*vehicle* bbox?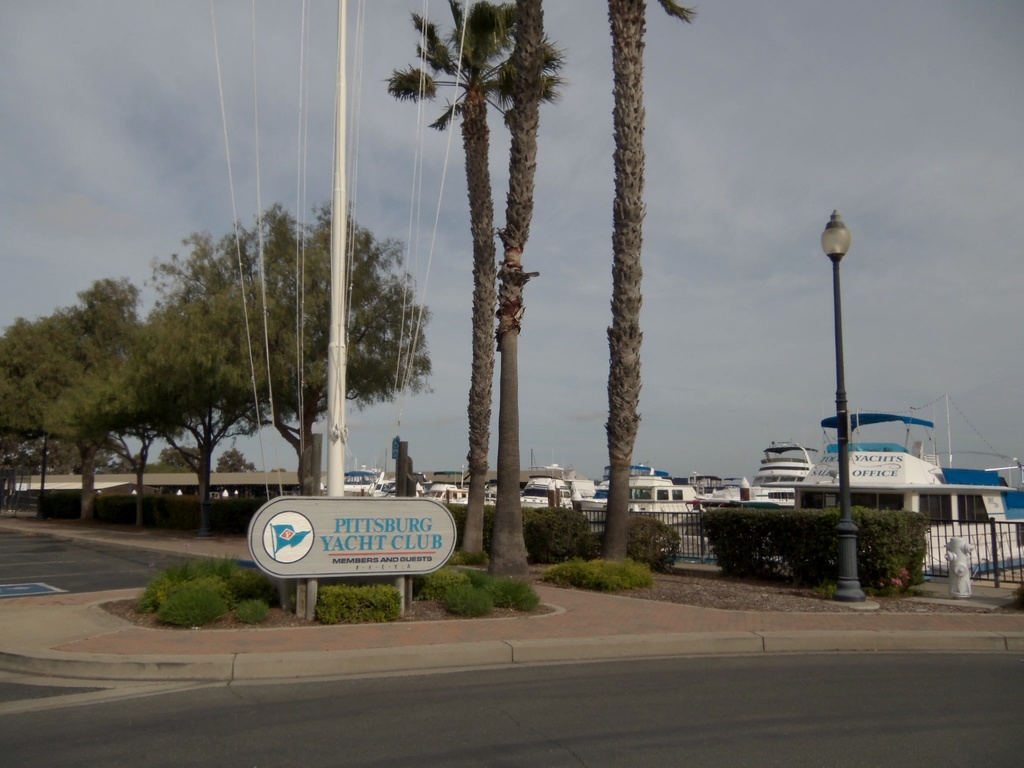
box=[522, 477, 574, 510]
